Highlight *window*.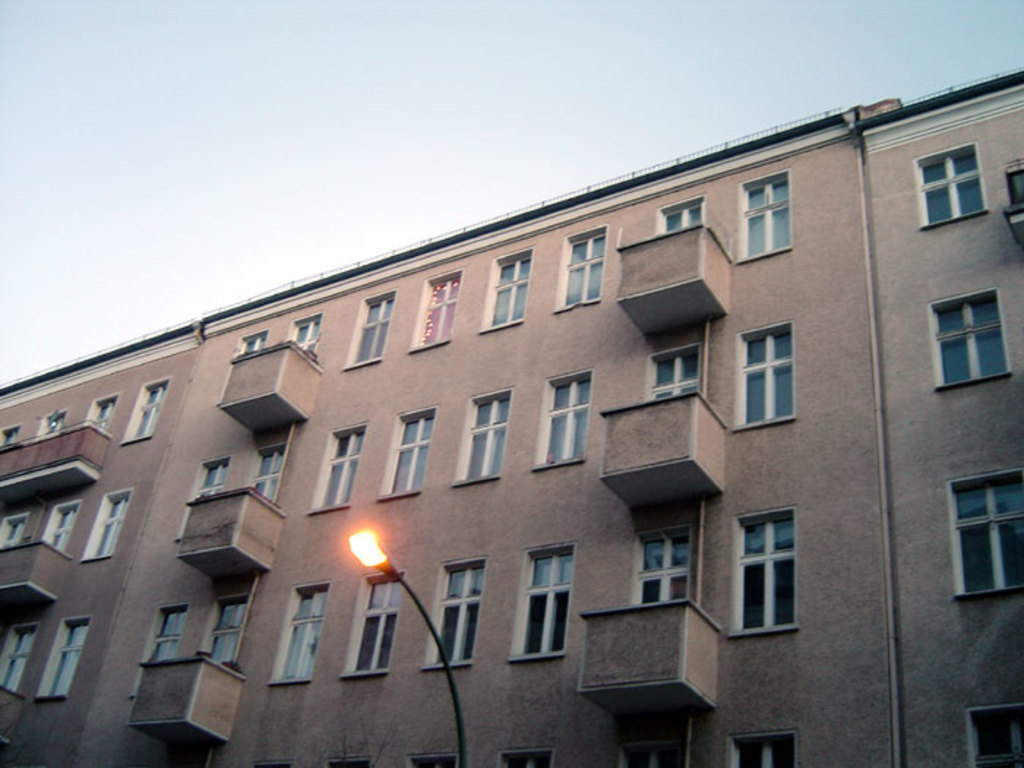
Highlighted region: 734, 173, 791, 257.
